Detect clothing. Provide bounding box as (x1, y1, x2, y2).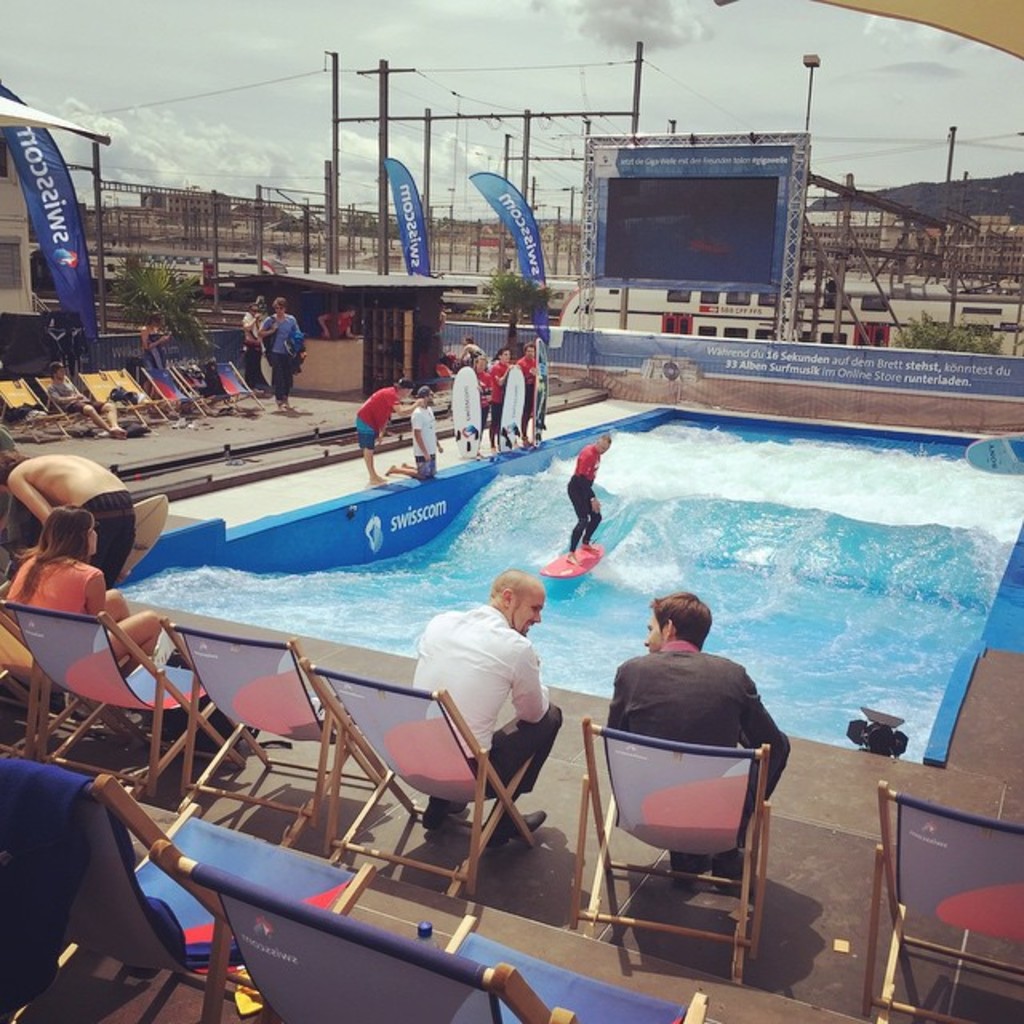
(413, 605, 558, 798).
